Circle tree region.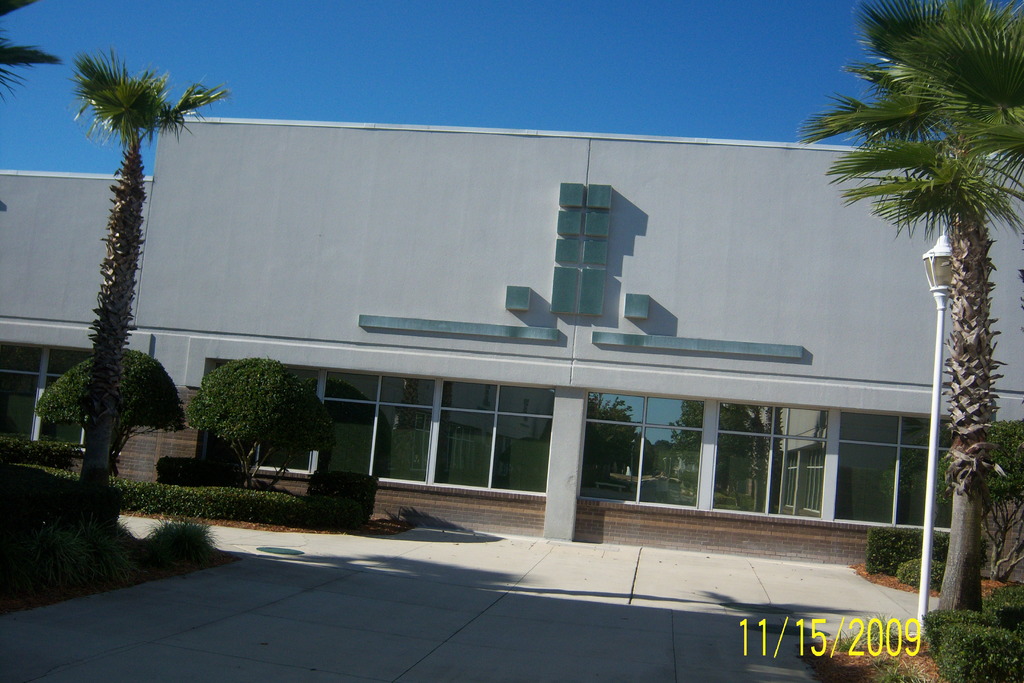
Region: rect(0, 0, 73, 206).
